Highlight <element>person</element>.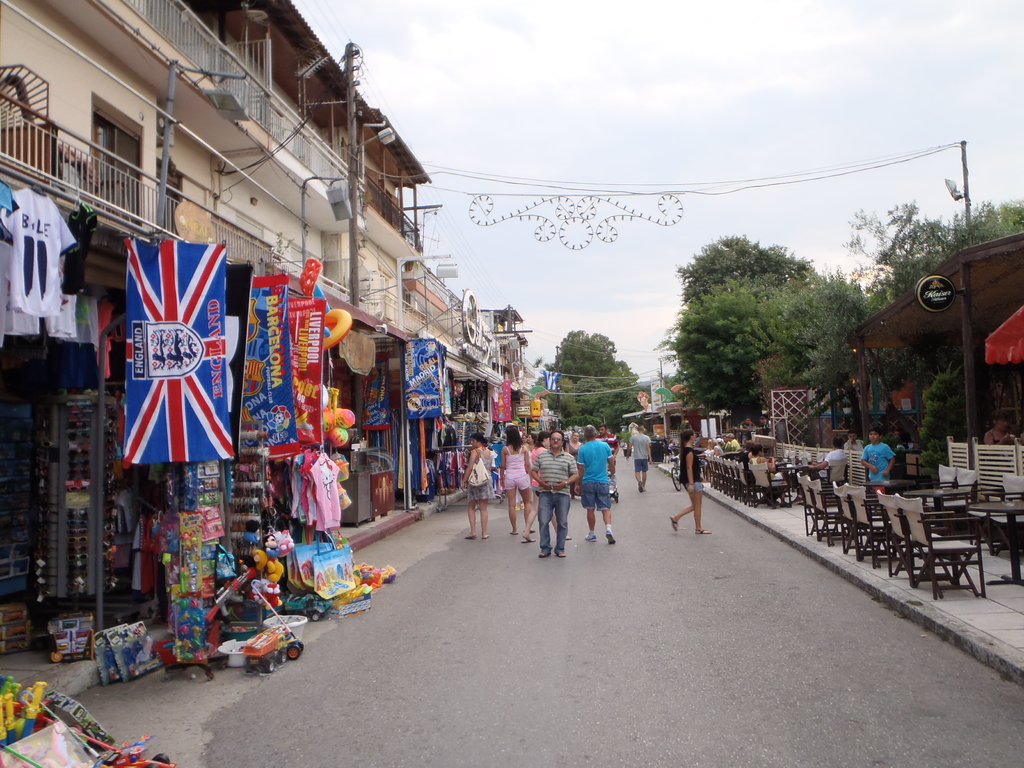
Highlighted region: box(531, 432, 573, 541).
